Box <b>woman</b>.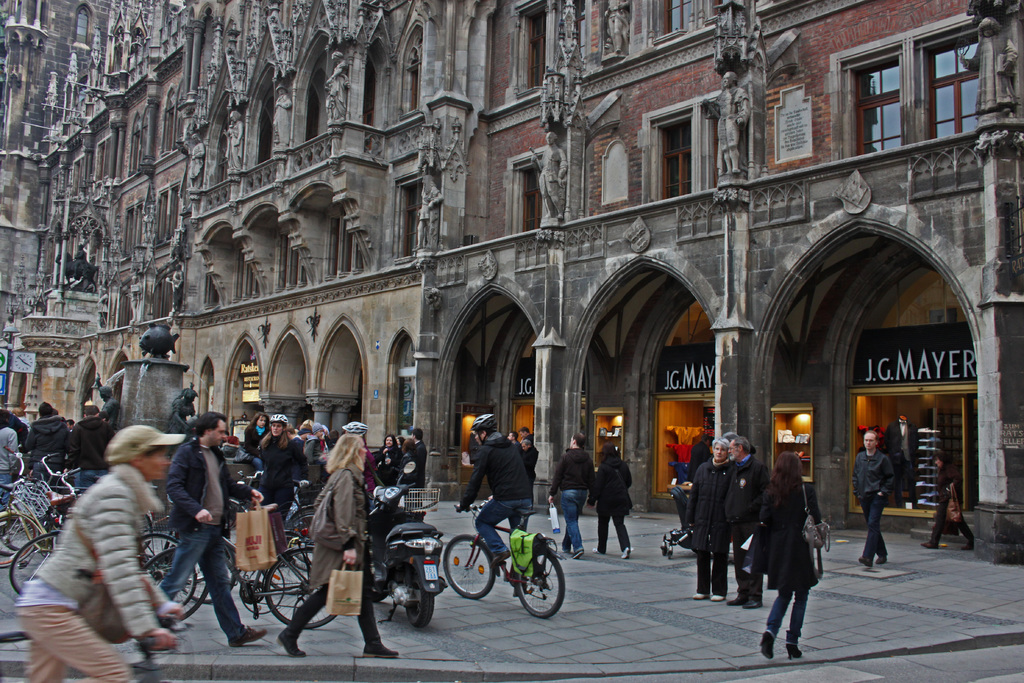
bbox=[374, 431, 401, 487].
